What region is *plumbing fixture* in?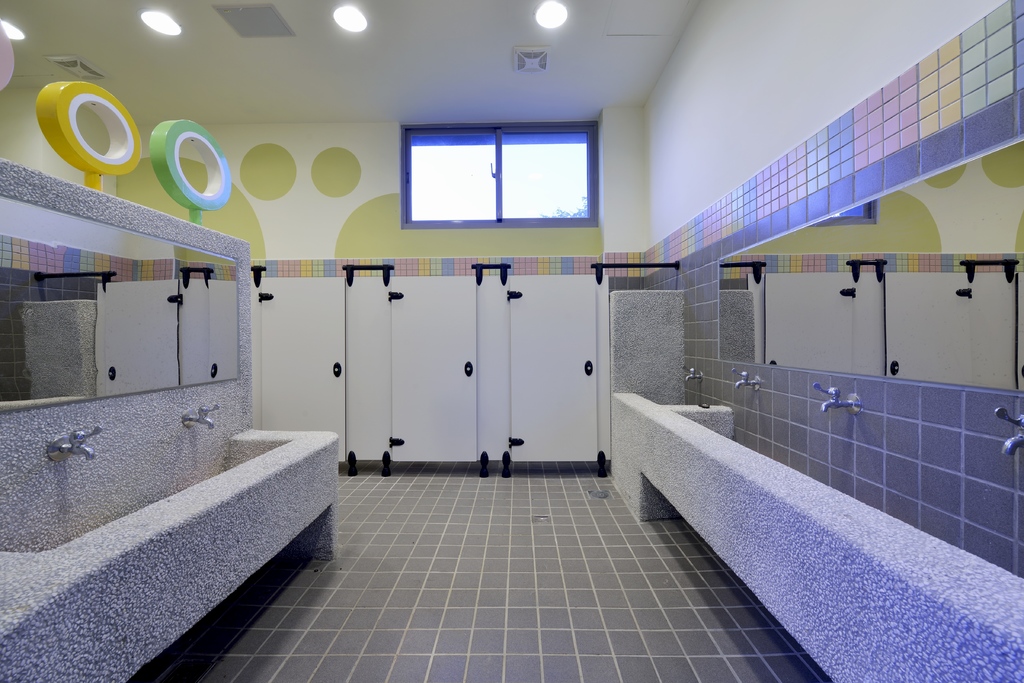
crop(817, 384, 861, 422).
